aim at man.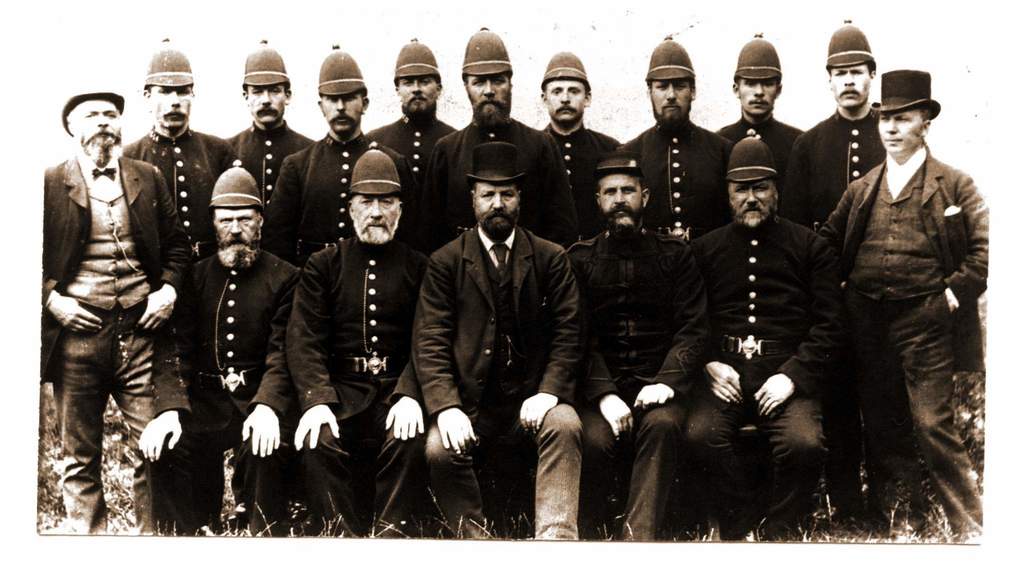
Aimed at rect(687, 129, 835, 536).
